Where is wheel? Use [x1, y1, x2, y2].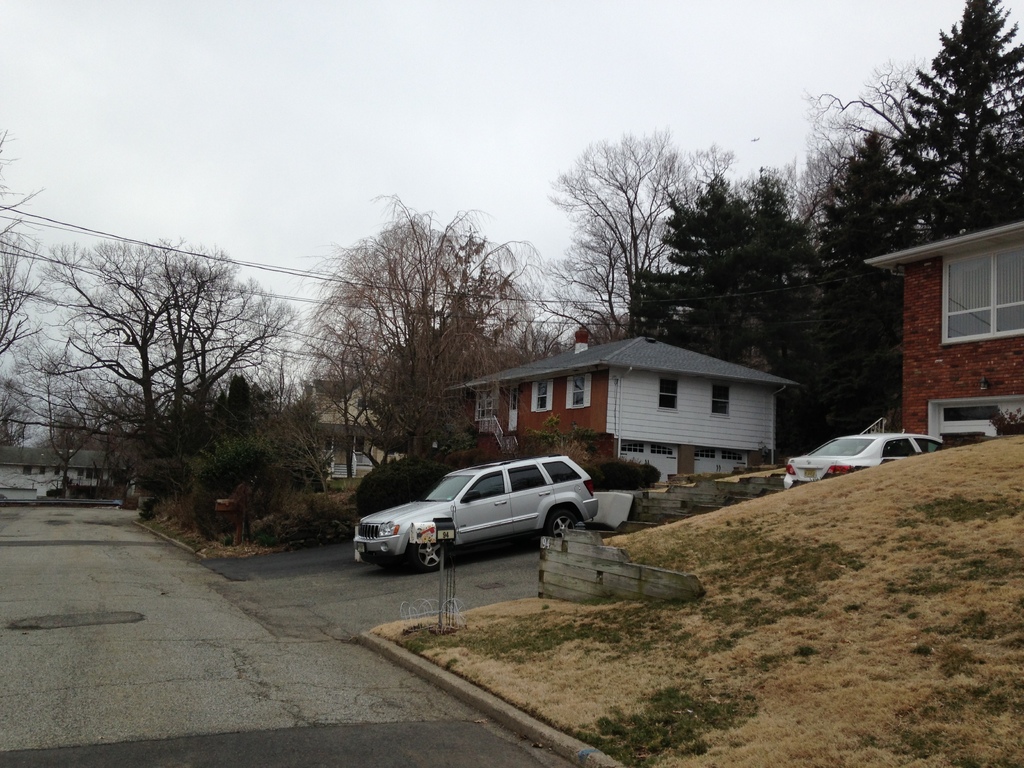
[408, 533, 447, 569].
